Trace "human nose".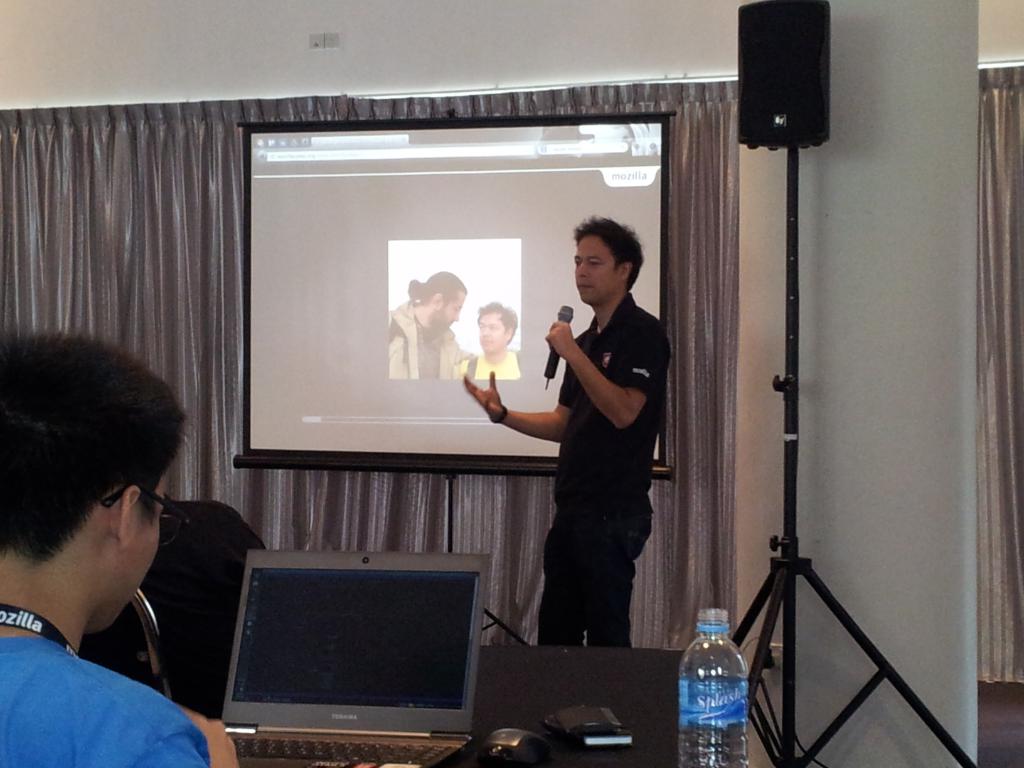
Traced to locate(575, 260, 589, 282).
